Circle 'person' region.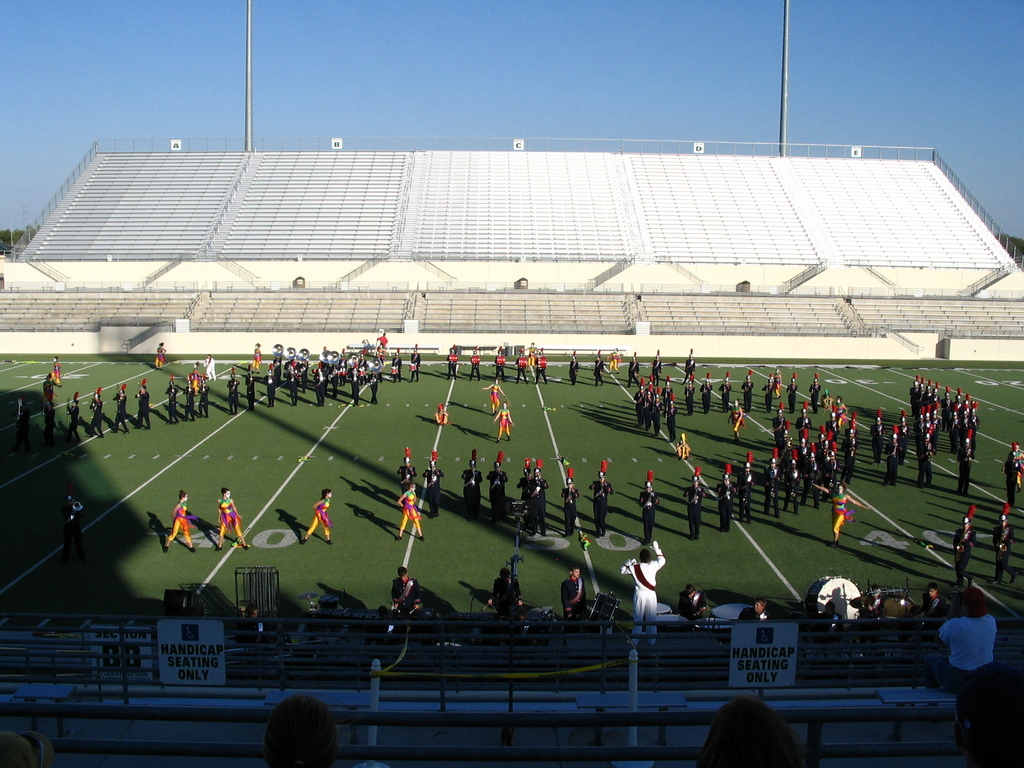
Region: [left=50, top=357, right=63, bottom=389].
